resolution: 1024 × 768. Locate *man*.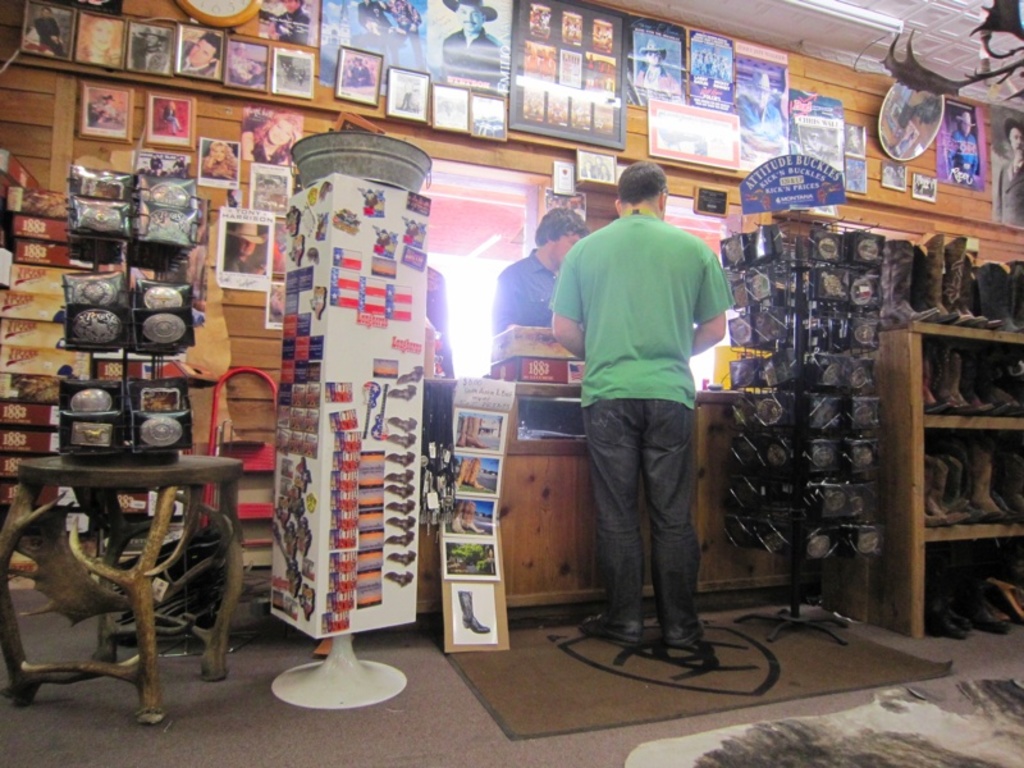
(x1=988, y1=115, x2=1023, y2=227).
